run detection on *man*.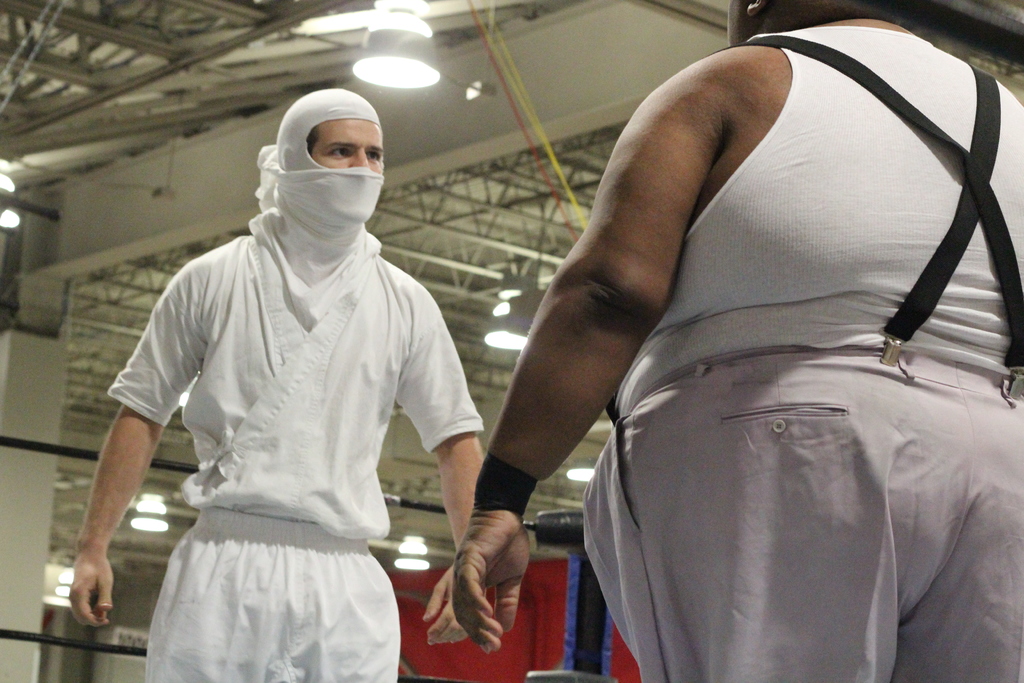
Result: {"left": 64, "top": 88, "right": 495, "bottom": 679}.
